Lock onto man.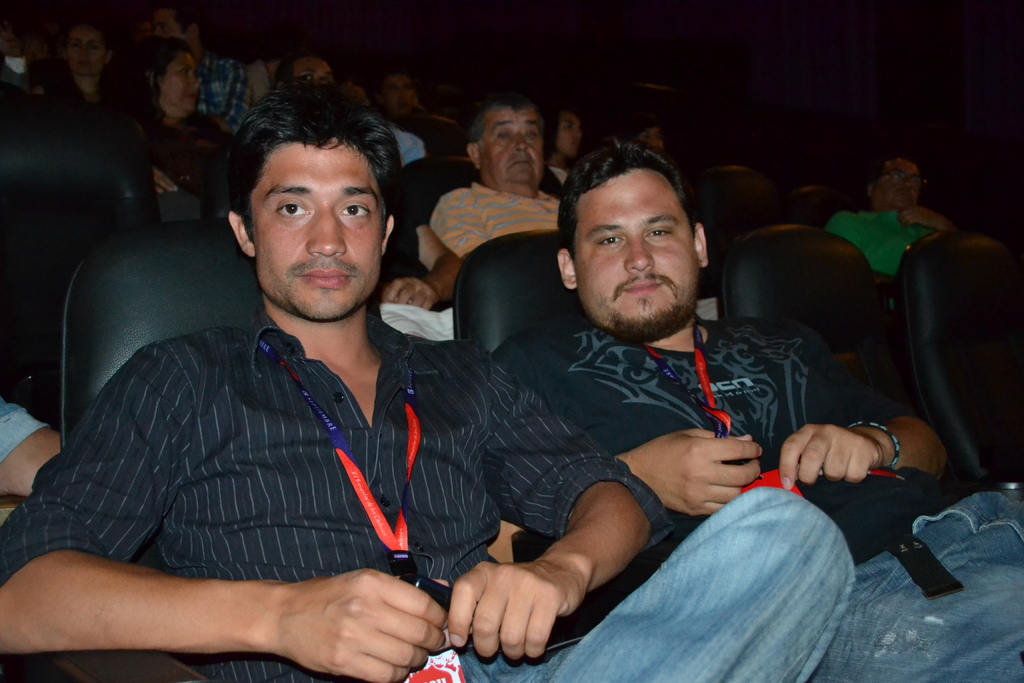
Locked: 376 71 419 109.
